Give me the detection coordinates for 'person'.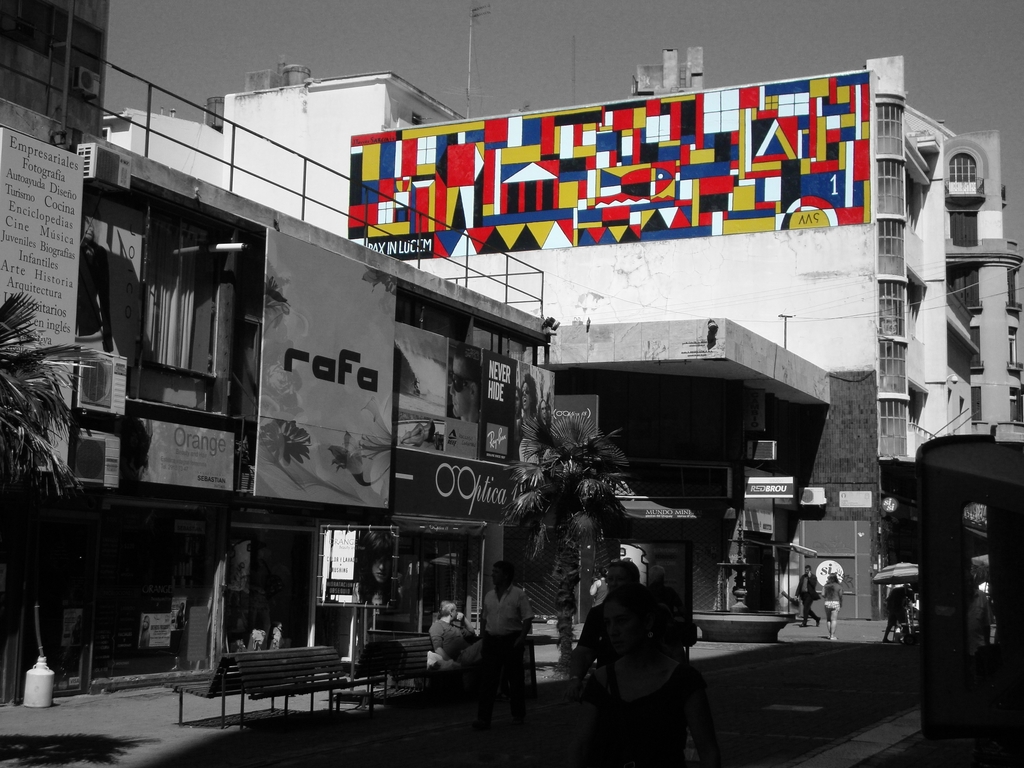
Rect(179, 604, 184, 633).
